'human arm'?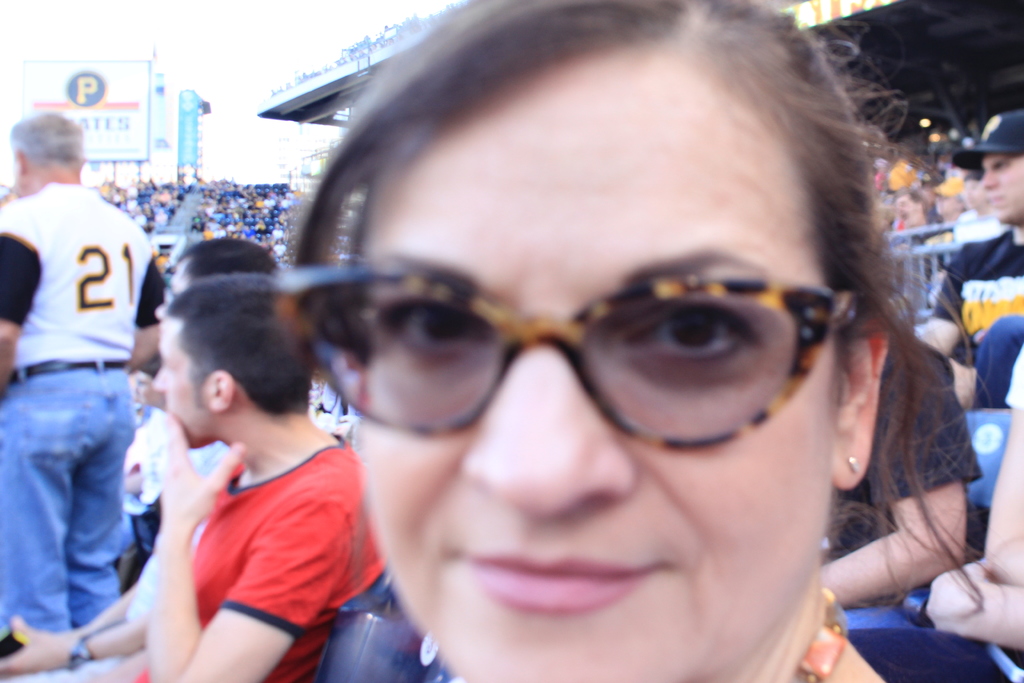
{"x1": 131, "y1": 256, "x2": 160, "y2": 372}
